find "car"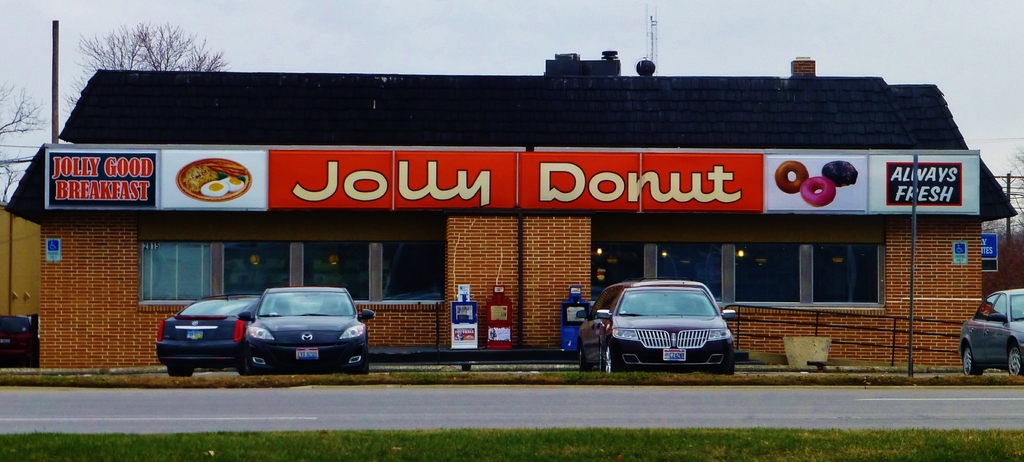
BBox(156, 290, 266, 370)
